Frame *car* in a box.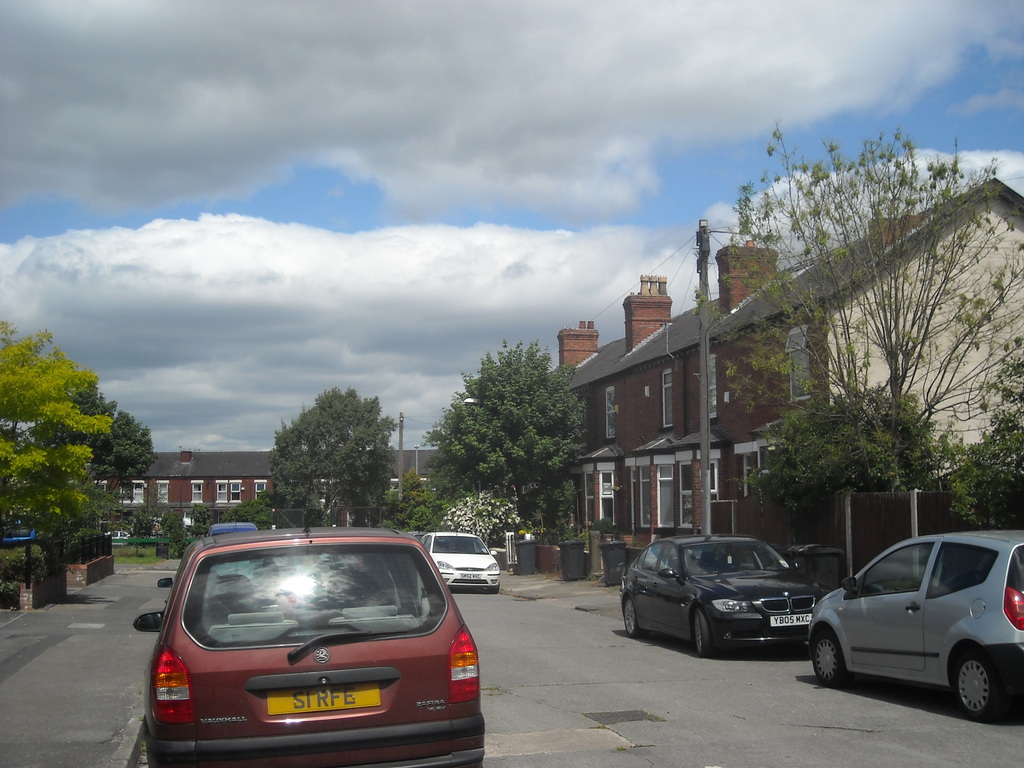
box=[106, 529, 128, 538].
